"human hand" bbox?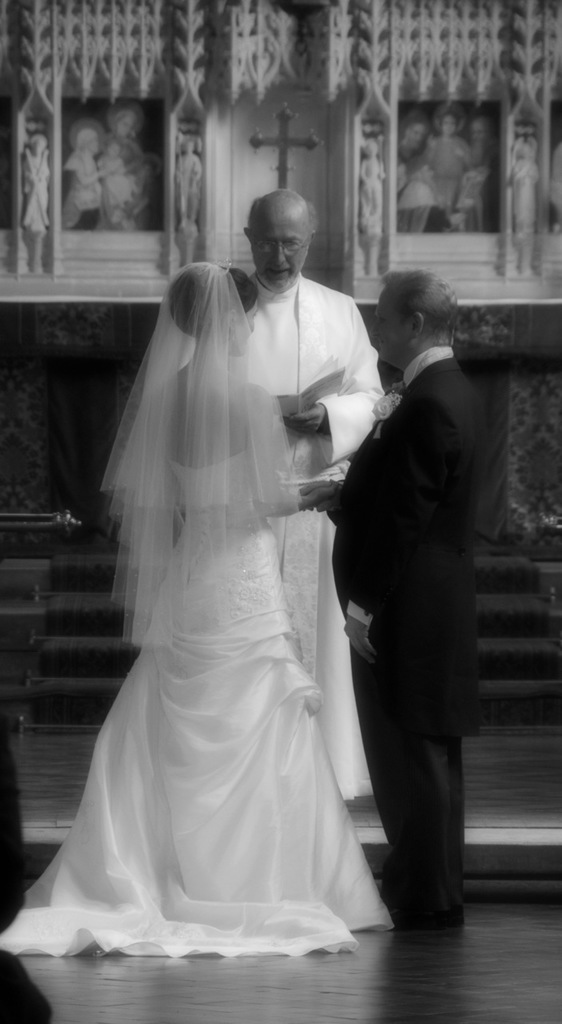
rect(295, 475, 343, 512)
